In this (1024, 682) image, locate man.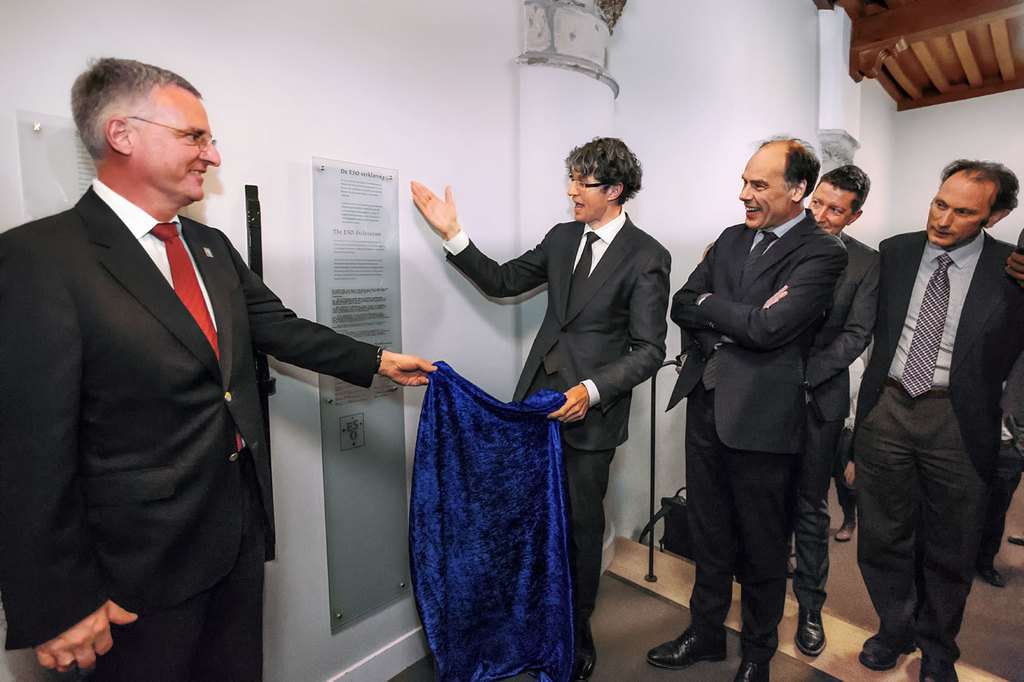
Bounding box: (x1=643, y1=132, x2=850, y2=681).
